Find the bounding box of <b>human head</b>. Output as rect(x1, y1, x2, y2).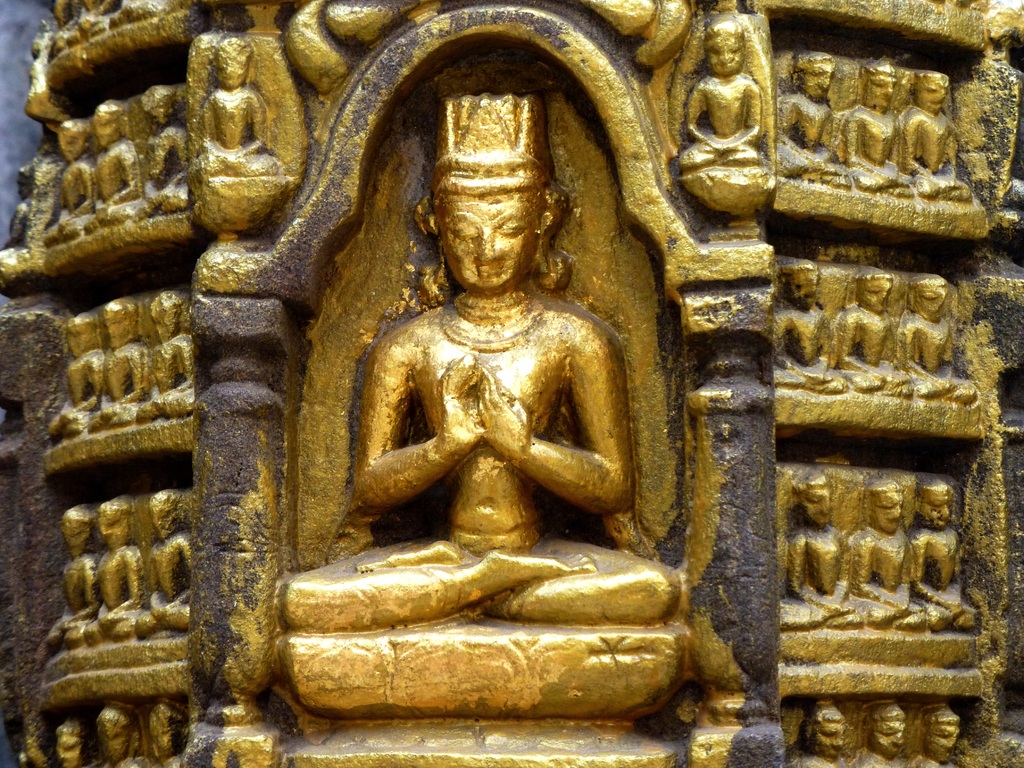
rect(803, 703, 845, 760).
